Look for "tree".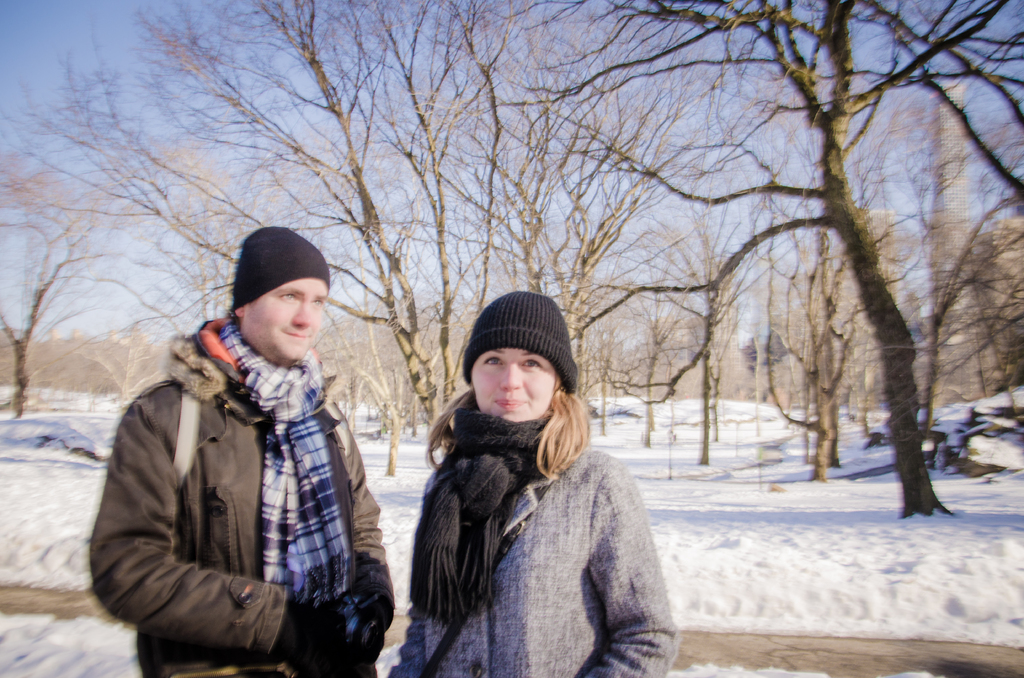
Found: [93, 0, 787, 475].
